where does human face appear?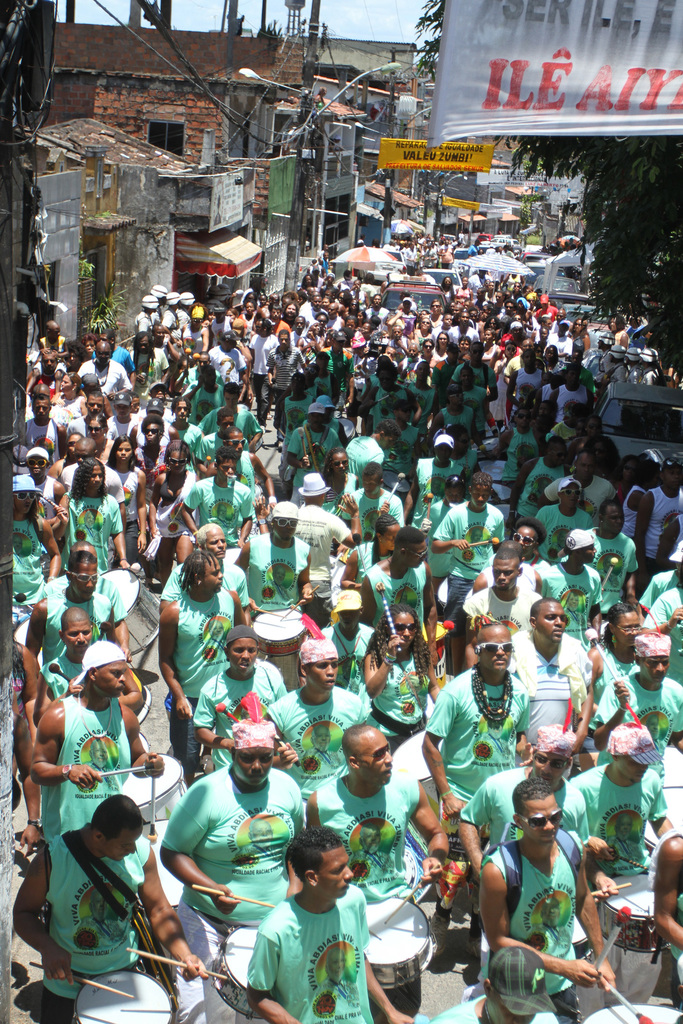
Appears at [224, 392, 238, 410].
